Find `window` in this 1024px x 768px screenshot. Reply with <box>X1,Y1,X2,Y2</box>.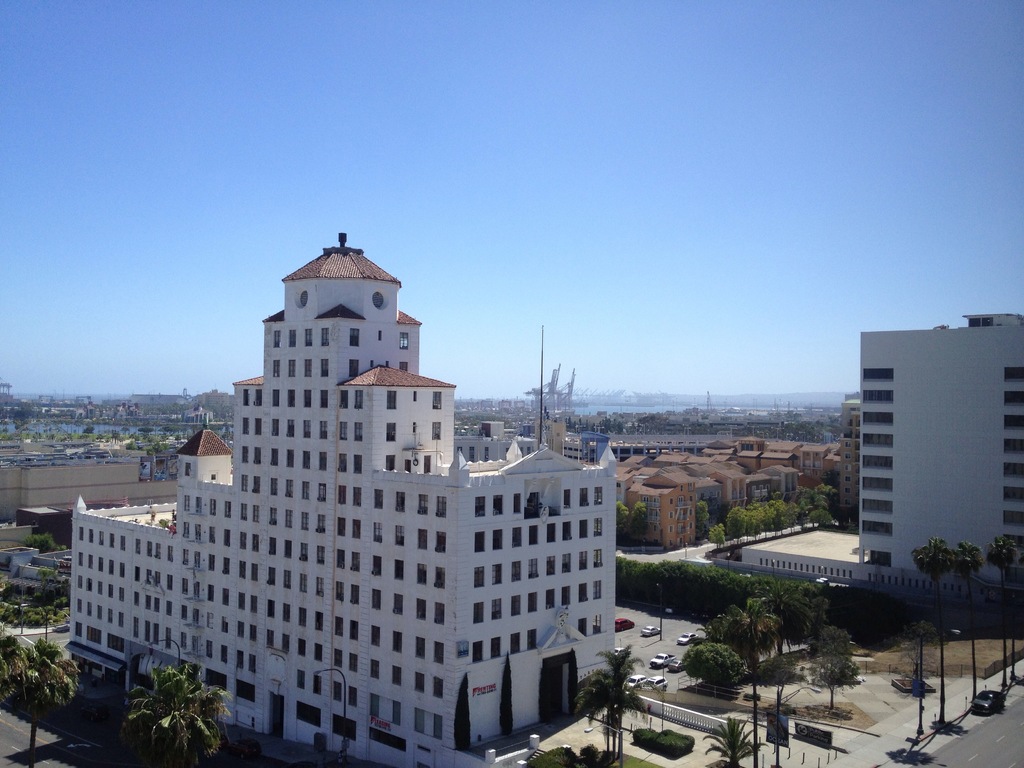
<box>248,623,256,642</box>.
